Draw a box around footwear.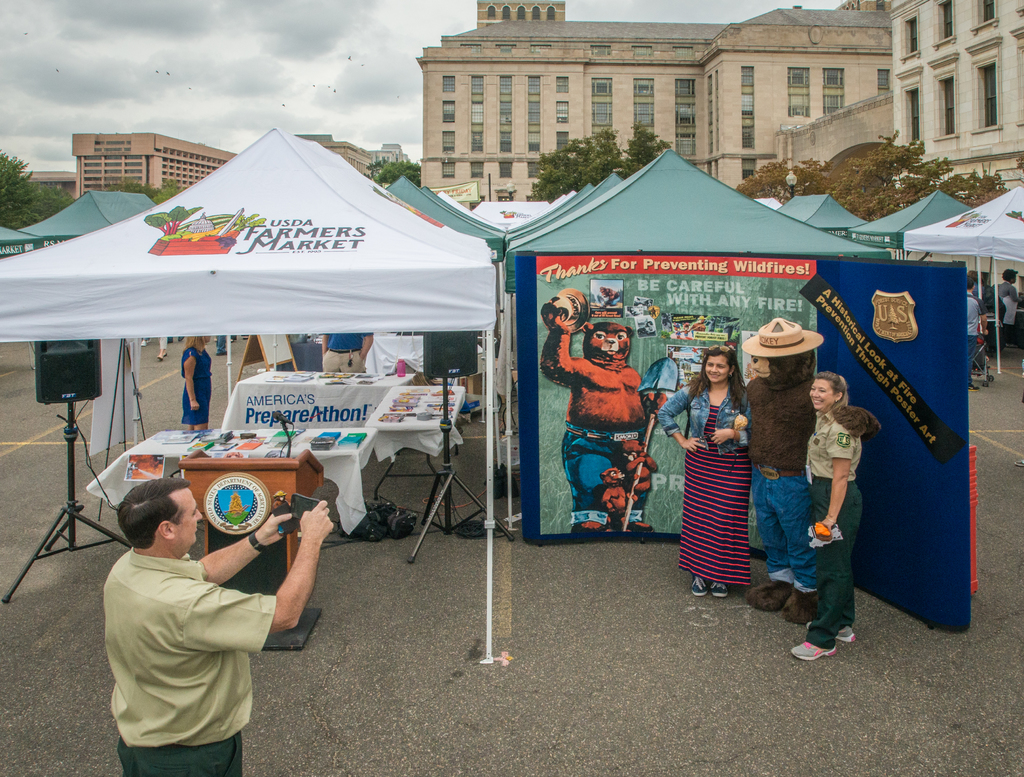
(left=712, top=575, right=730, bottom=596).
